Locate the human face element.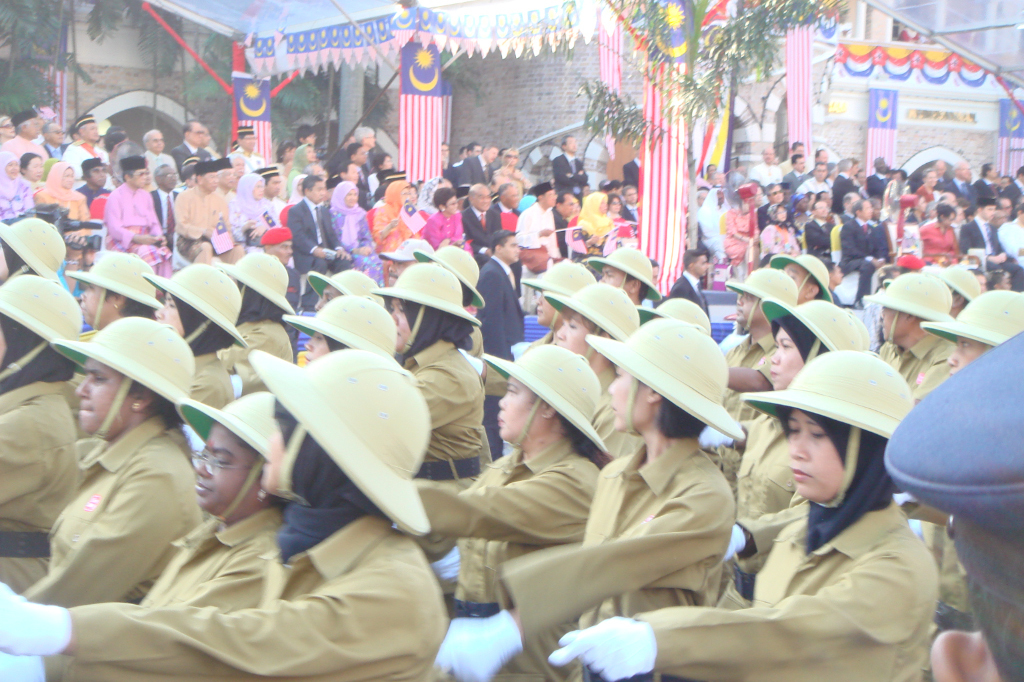
Element bbox: bbox=(926, 169, 936, 185).
